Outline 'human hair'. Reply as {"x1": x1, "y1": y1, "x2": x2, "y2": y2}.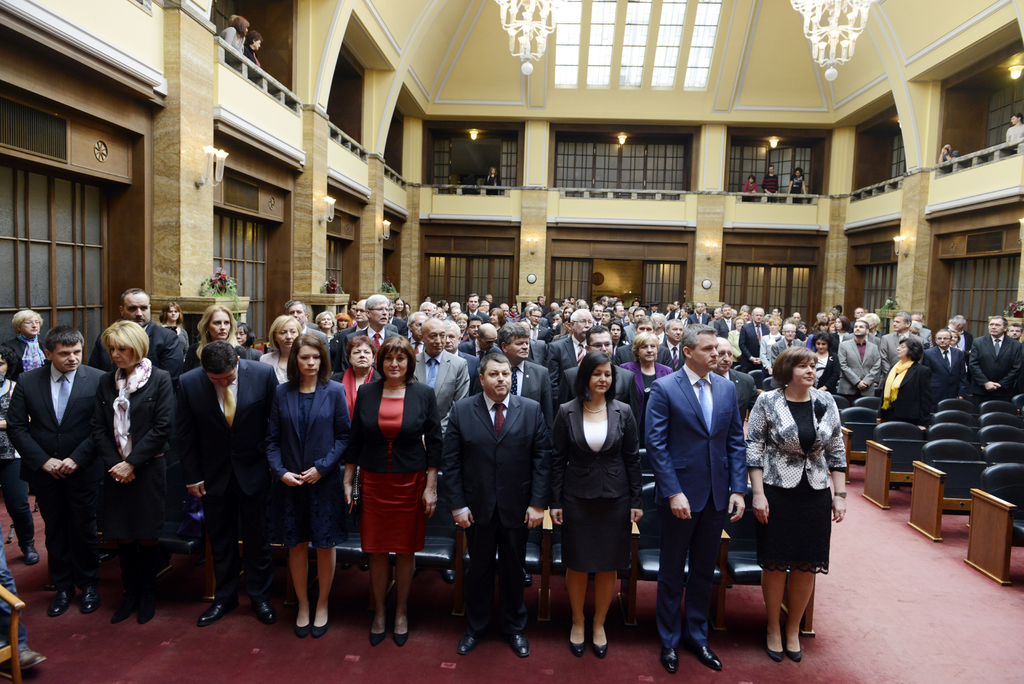
{"x1": 345, "y1": 334, "x2": 375, "y2": 359}.
